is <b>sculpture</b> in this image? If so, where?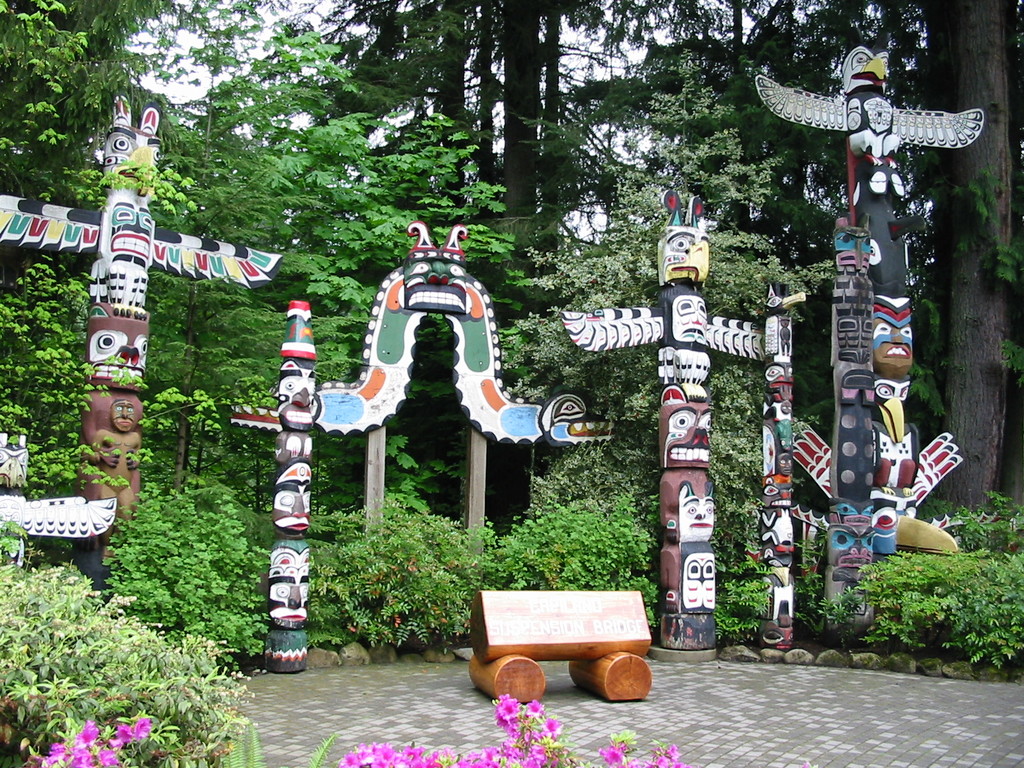
Yes, at 756, 34, 953, 554.
